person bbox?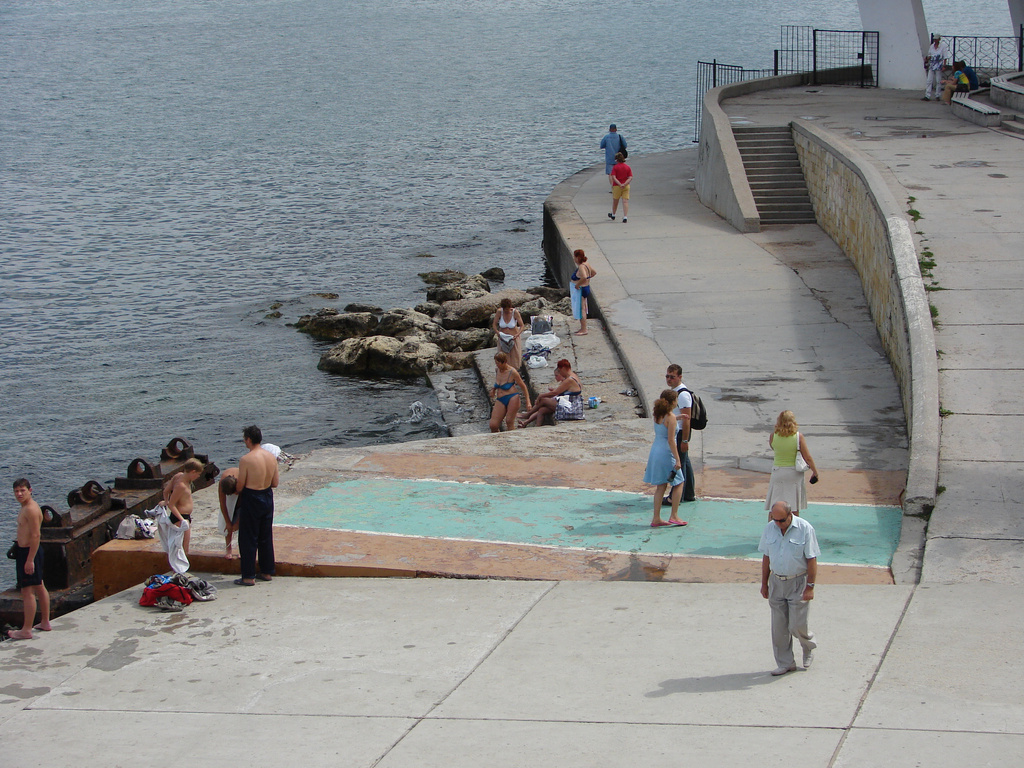
BBox(515, 367, 563, 424)
